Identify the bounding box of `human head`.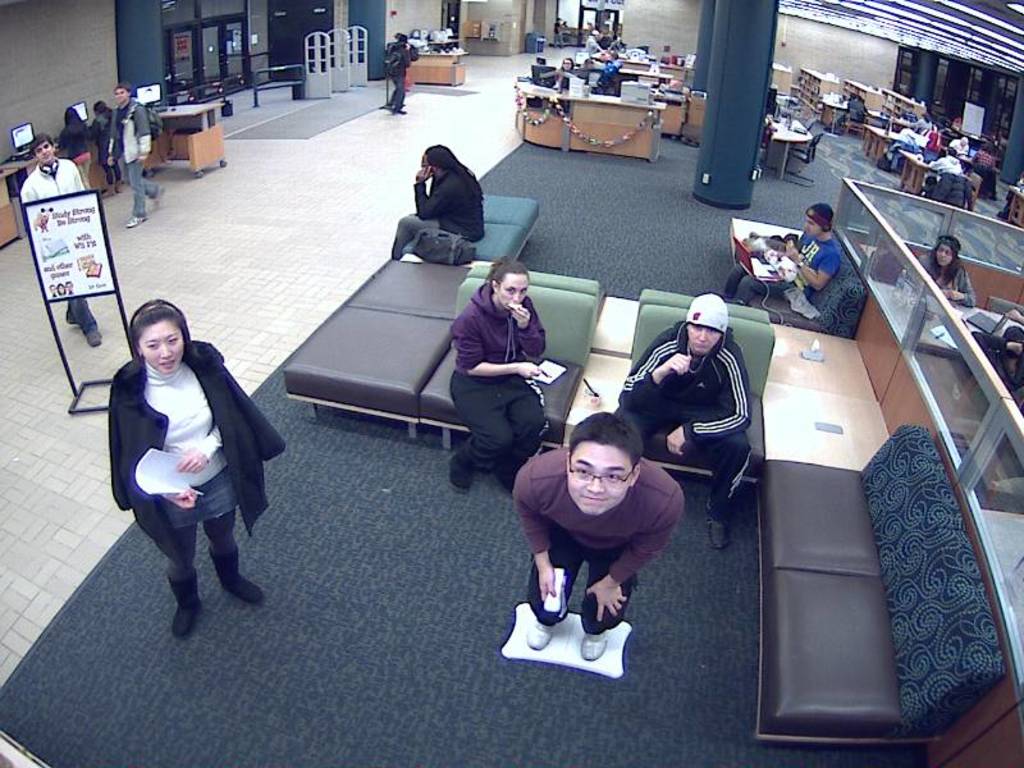
bbox(485, 255, 531, 310).
